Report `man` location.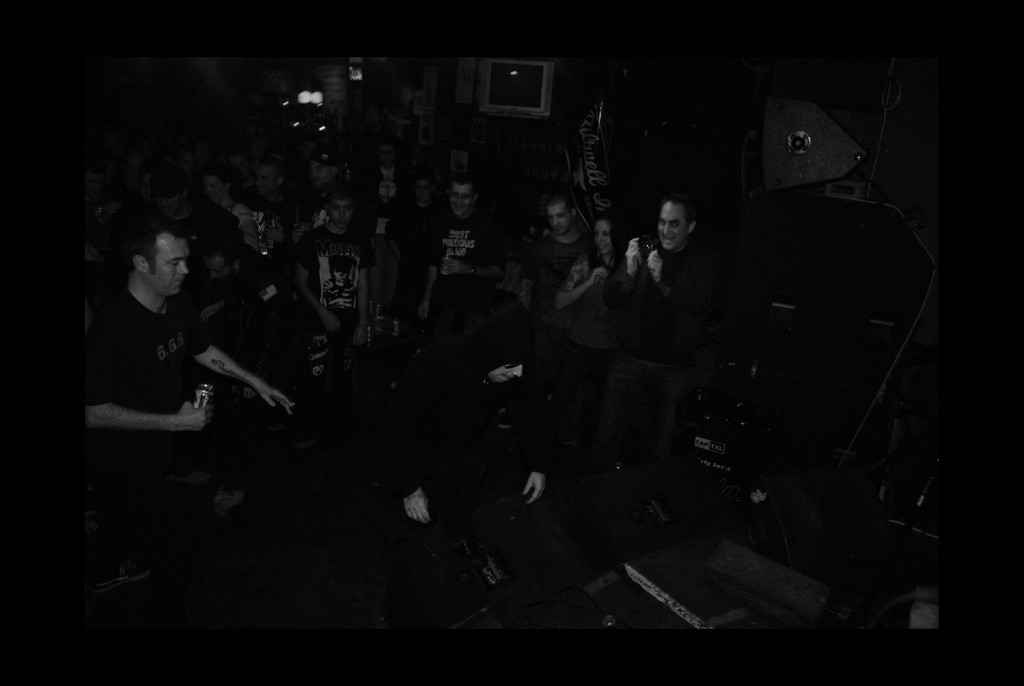
Report: {"left": 520, "top": 192, "right": 599, "bottom": 311}.
